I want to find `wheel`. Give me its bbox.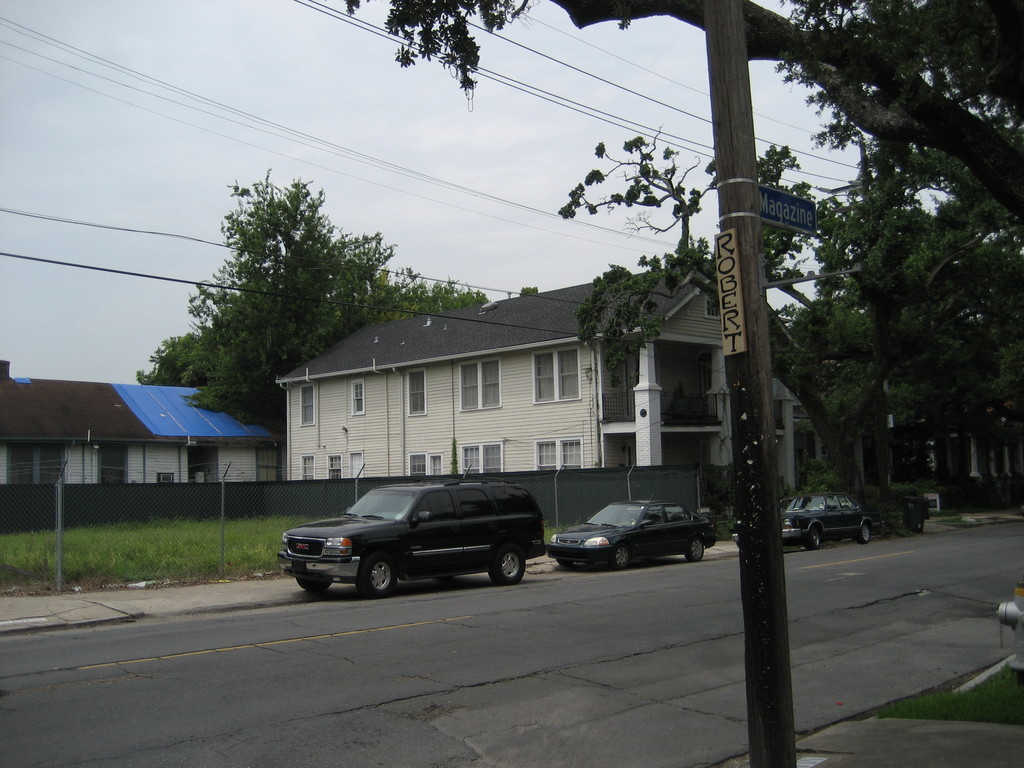
{"left": 297, "top": 579, "right": 334, "bottom": 593}.
